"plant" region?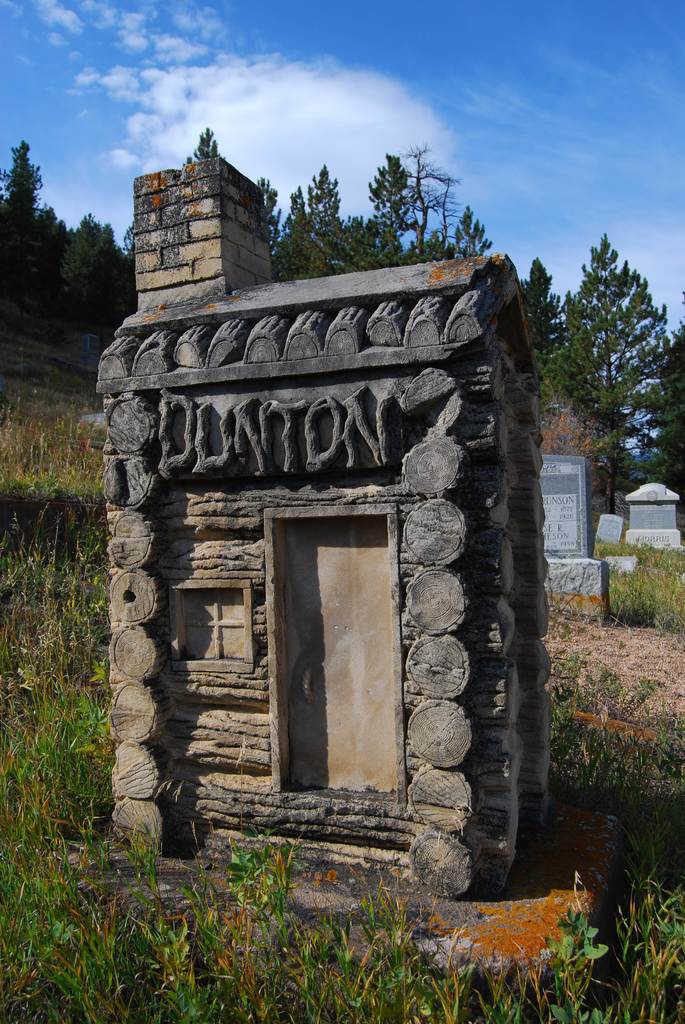
left=548, top=704, right=679, bottom=861
